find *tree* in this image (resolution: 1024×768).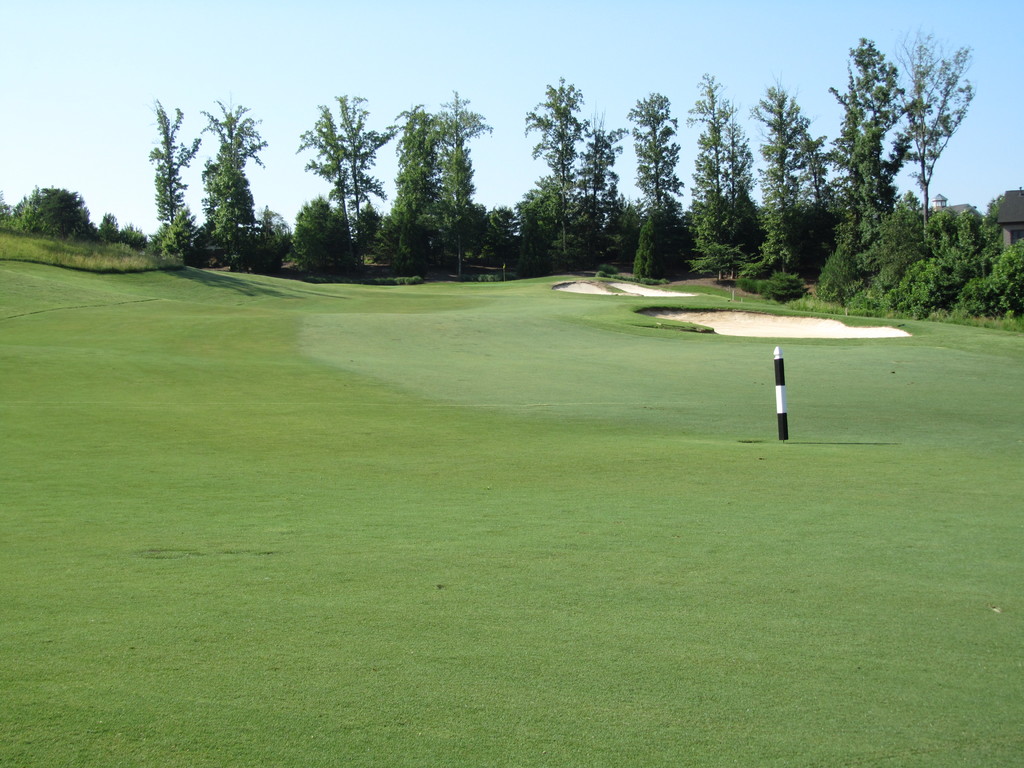
(left=12, top=184, right=99, bottom=243).
